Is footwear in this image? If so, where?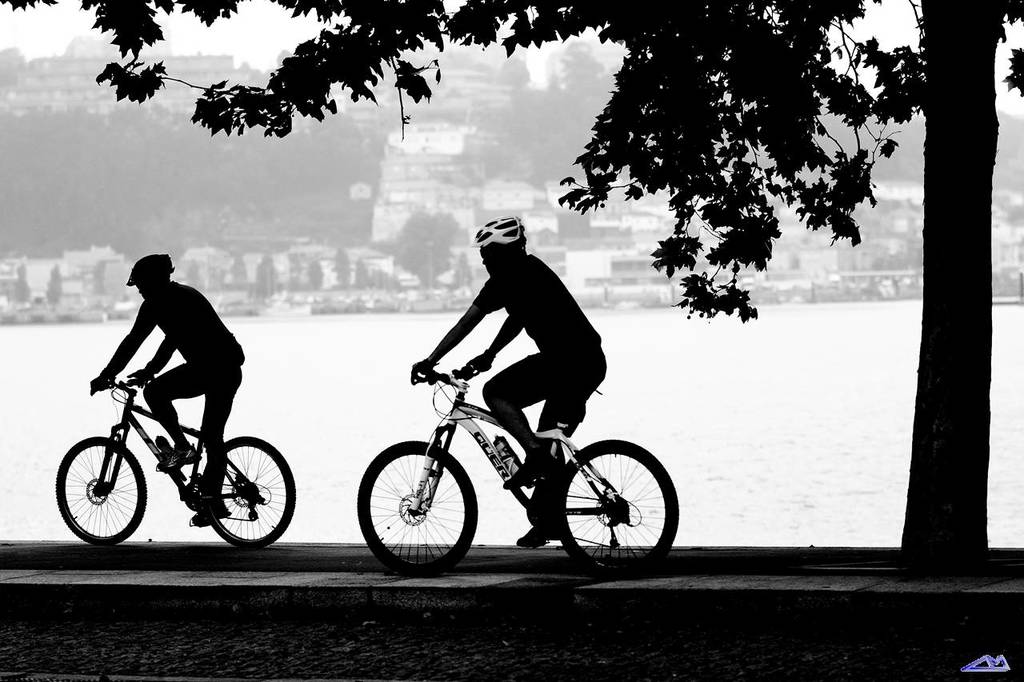
Yes, at box(162, 443, 201, 472).
